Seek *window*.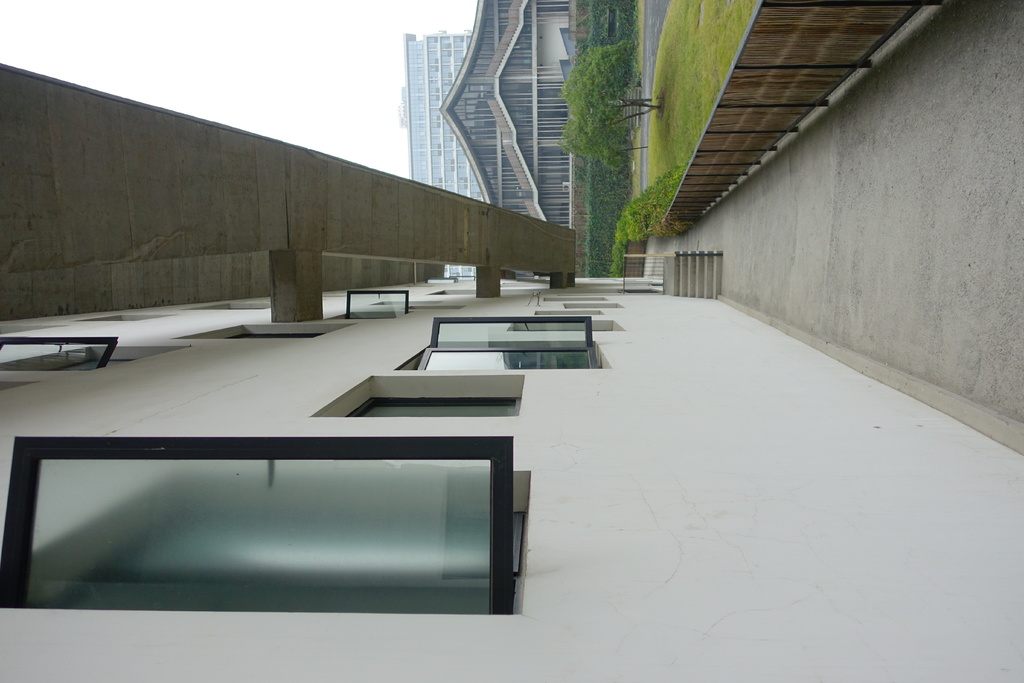
<bbox>343, 285, 413, 319</bbox>.
